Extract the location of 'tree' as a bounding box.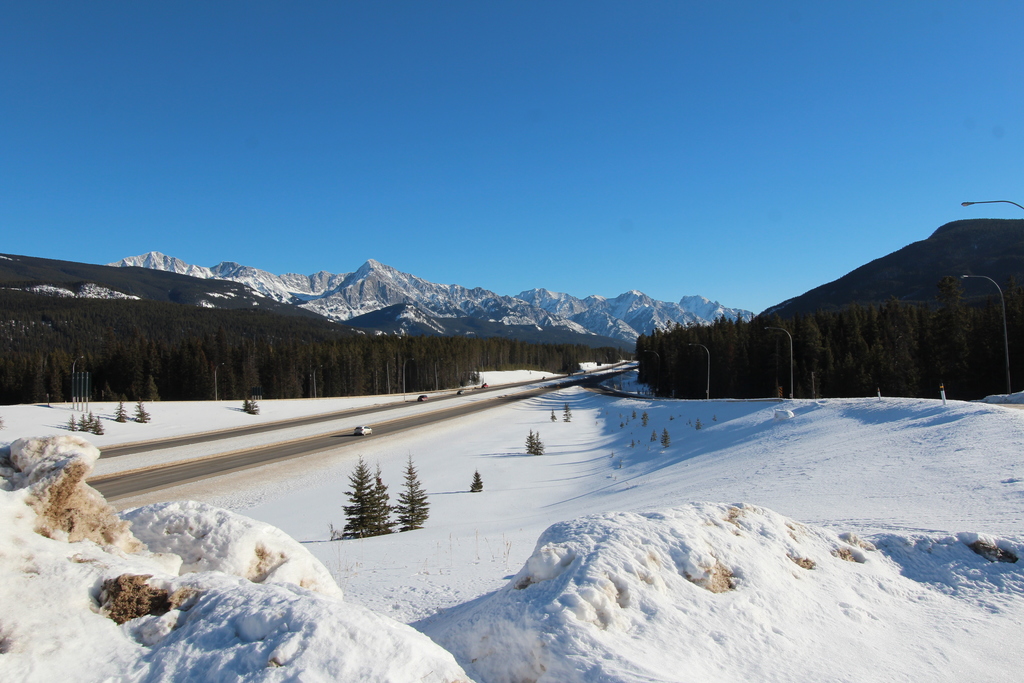
bbox=(561, 399, 569, 421).
